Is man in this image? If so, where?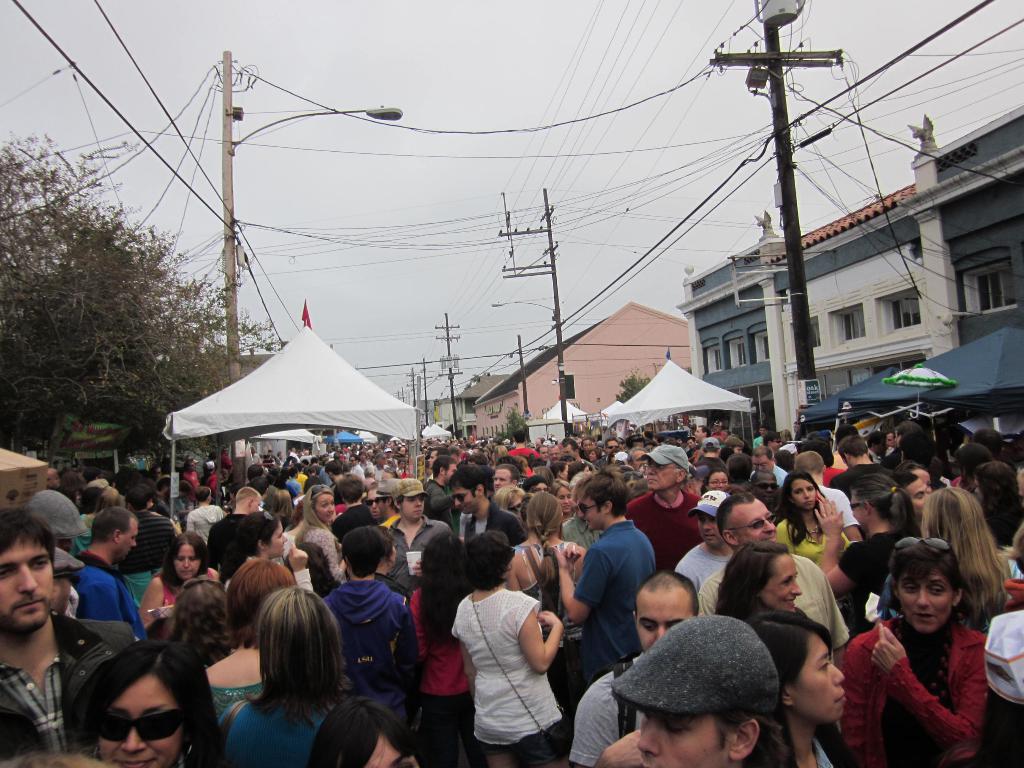
Yes, at detection(884, 420, 920, 465).
